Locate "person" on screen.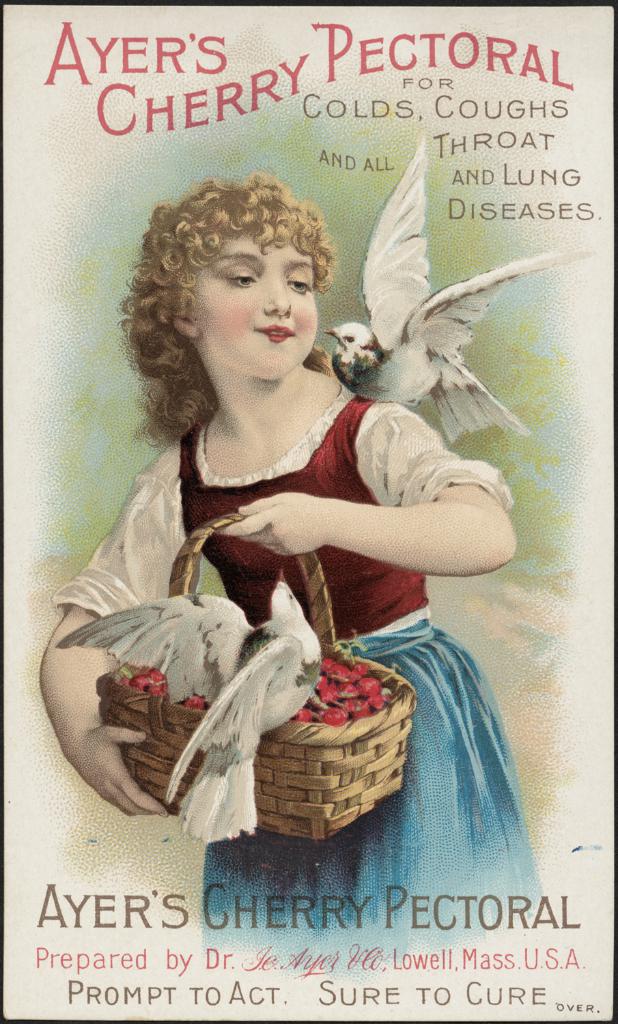
On screen at bbox(41, 179, 520, 930).
